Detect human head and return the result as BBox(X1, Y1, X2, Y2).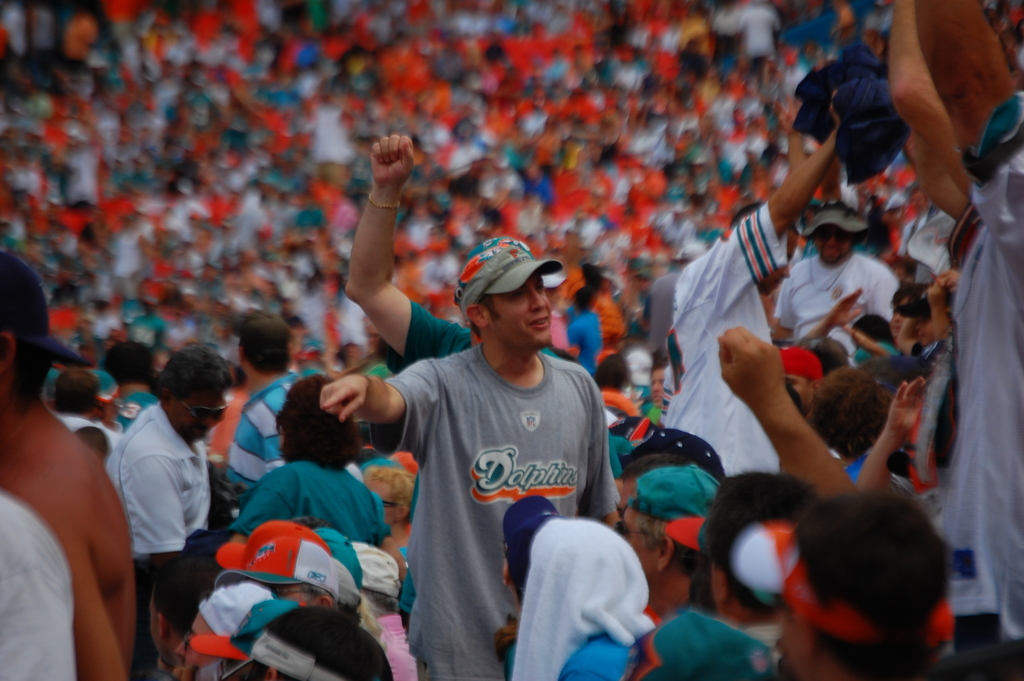
BBox(618, 464, 723, 596).
